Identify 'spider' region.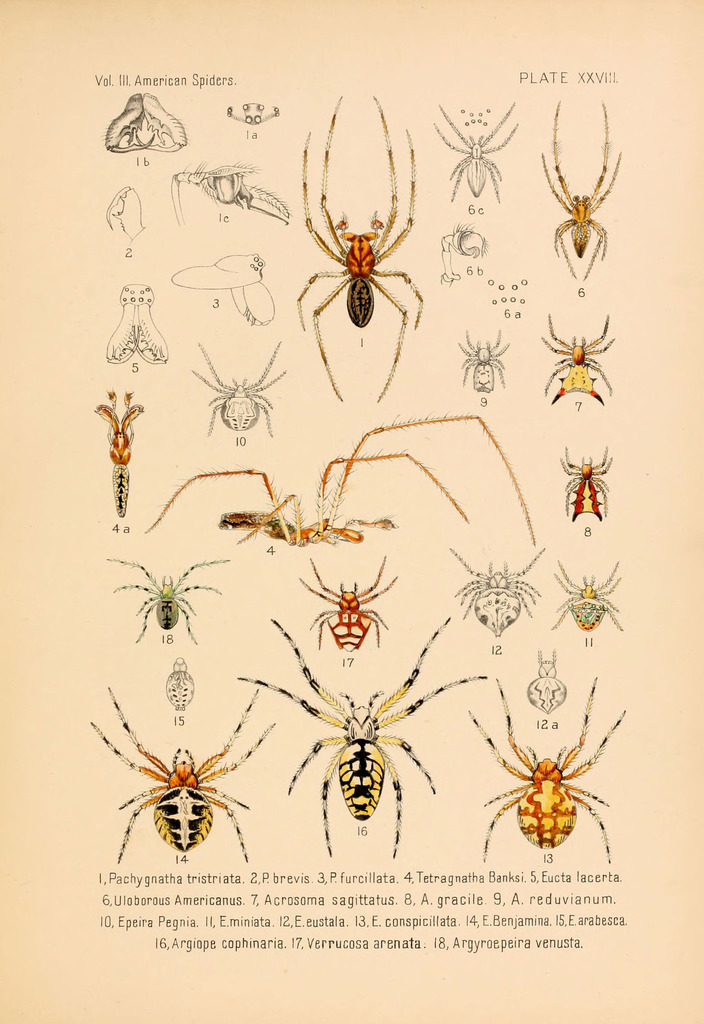
Region: (x1=444, y1=536, x2=549, y2=641).
